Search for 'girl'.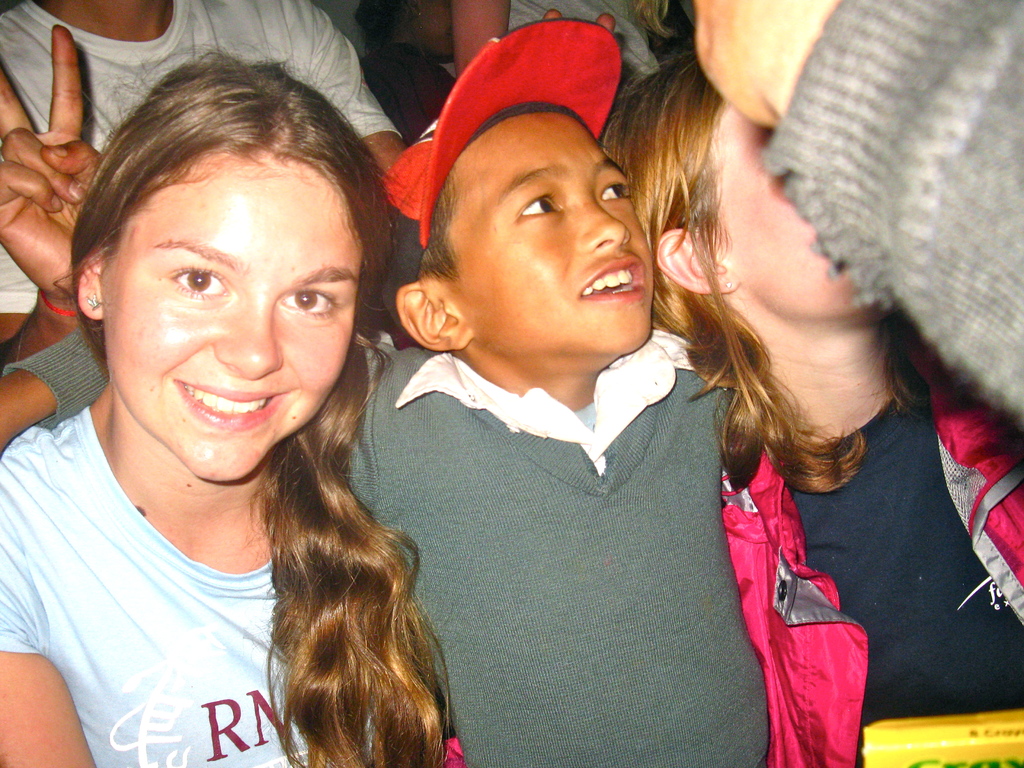
Found at 603:47:1023:767.
